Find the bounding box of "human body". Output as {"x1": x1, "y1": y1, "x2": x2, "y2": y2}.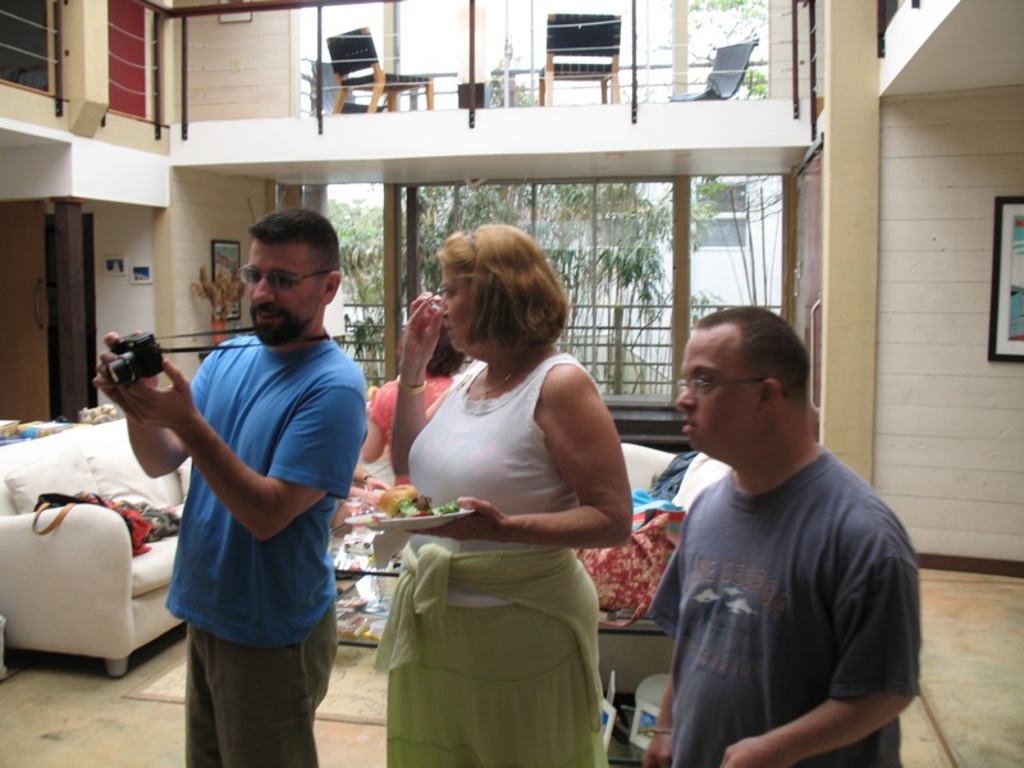
{"x1": 650, "y1": 444, "x2": 918, "y2": 767}.
